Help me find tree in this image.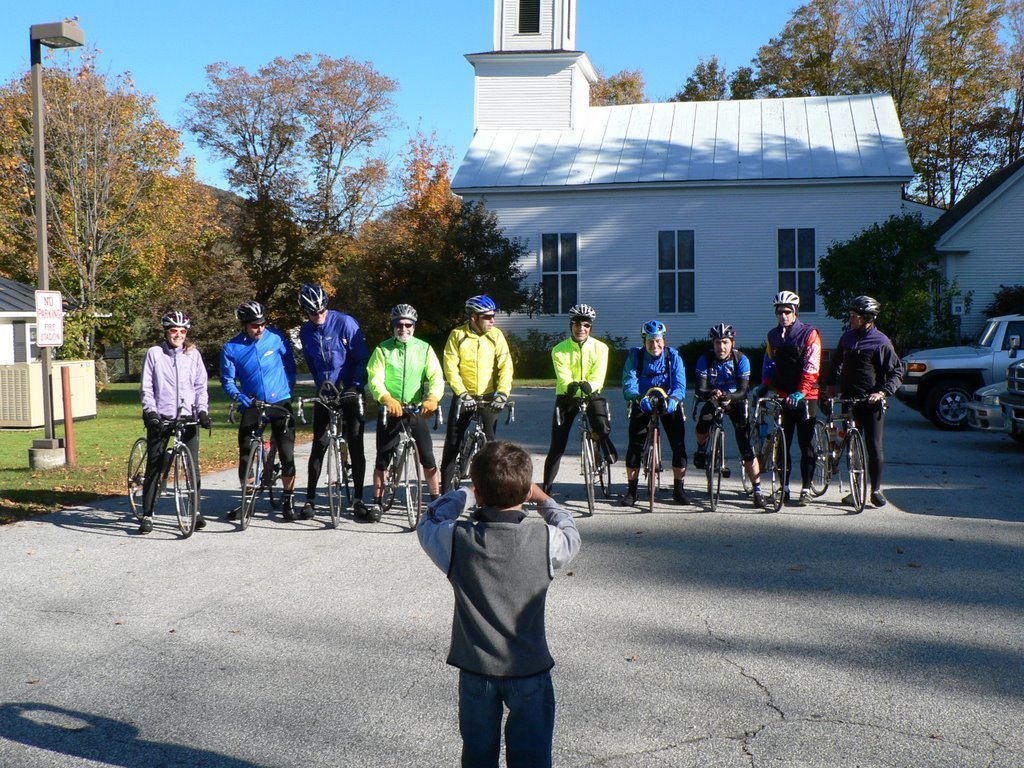
Found it: box=[296, 212, 419, 316].
